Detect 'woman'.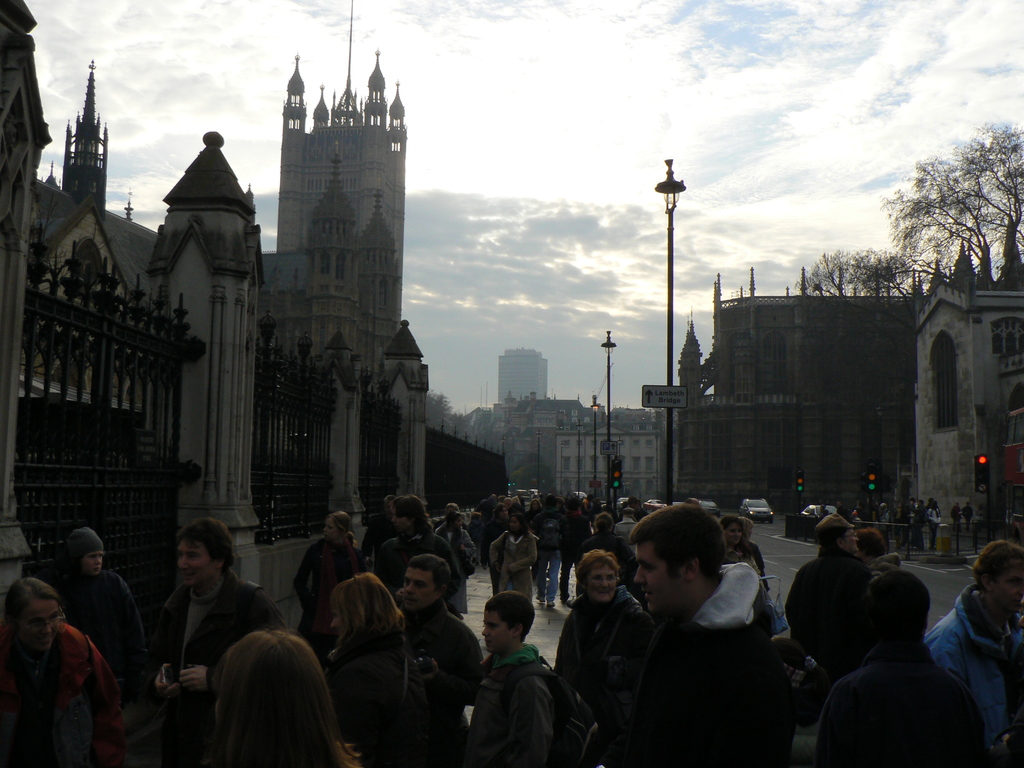
Detected at bbox=[719, 514, 758, 572].
